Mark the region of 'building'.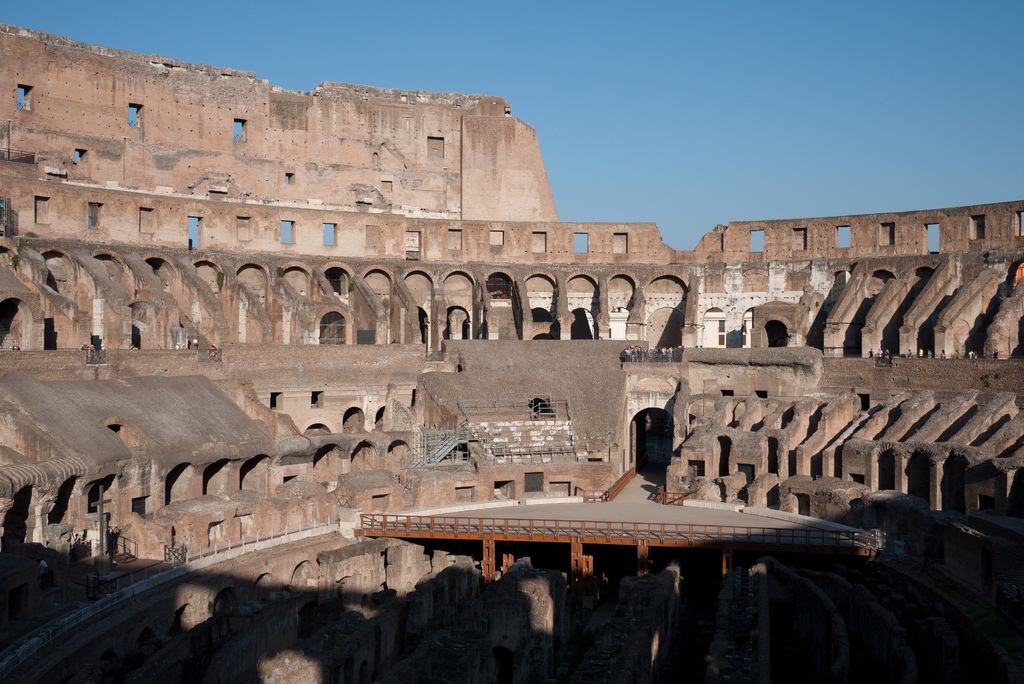
Region: BBox(0, 27, 1023, 683).
